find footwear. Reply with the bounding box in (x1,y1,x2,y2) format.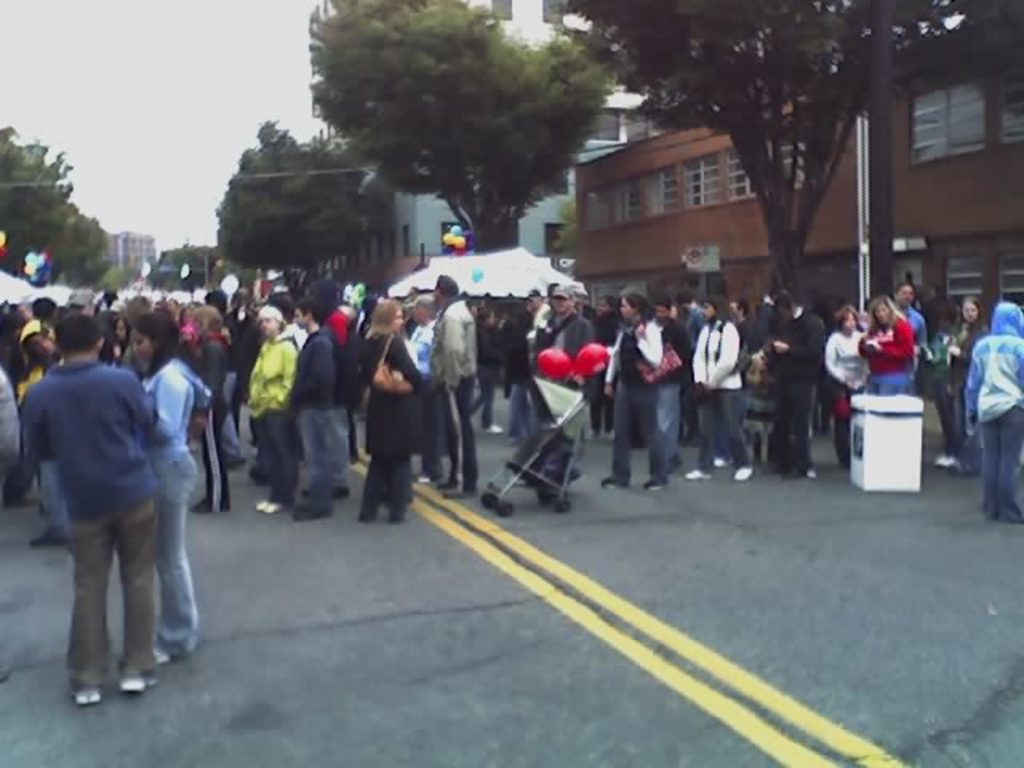
(445,472,454,490).
